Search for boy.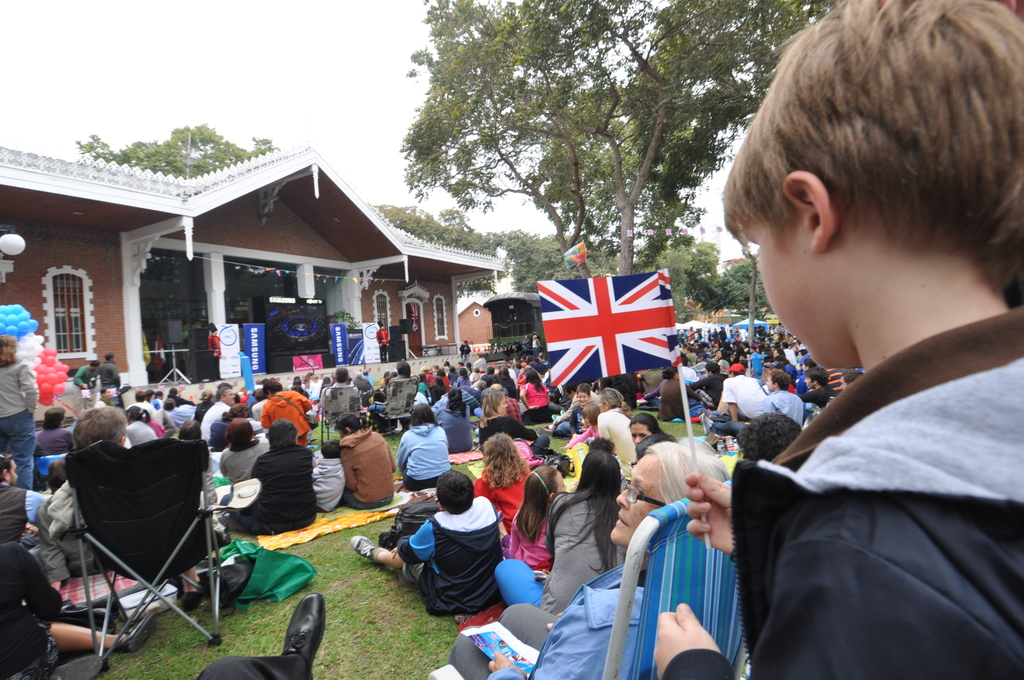
Found at detection(570, 386, 589, 438).
